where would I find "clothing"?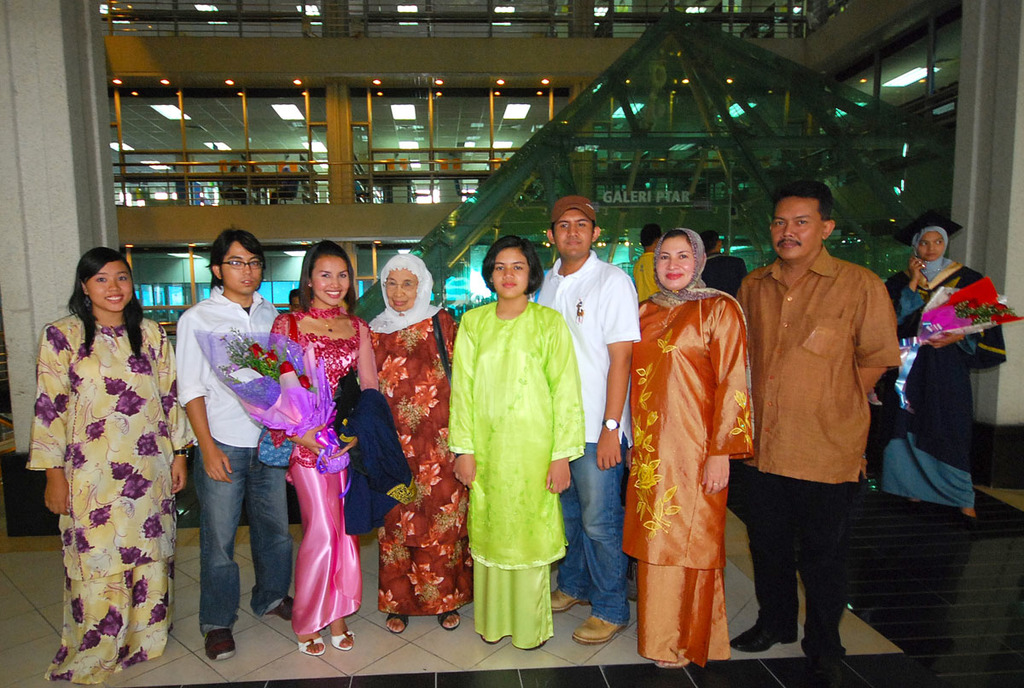
At left=452, top=296, right=577, bottom=664.
